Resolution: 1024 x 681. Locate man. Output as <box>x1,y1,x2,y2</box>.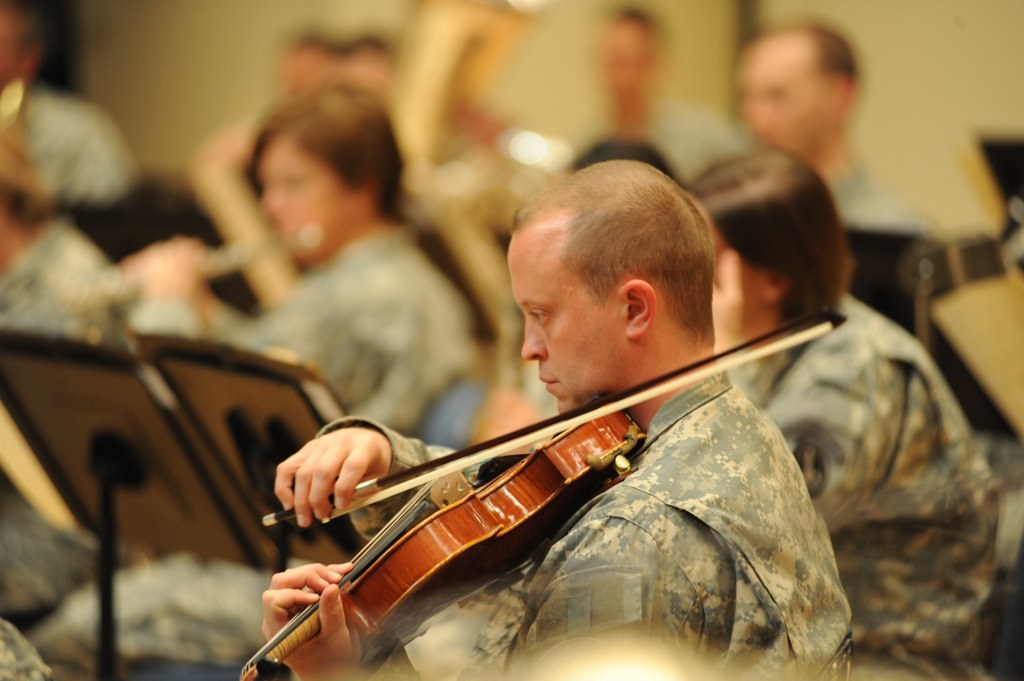
<box>584,5,746,199</box>.
